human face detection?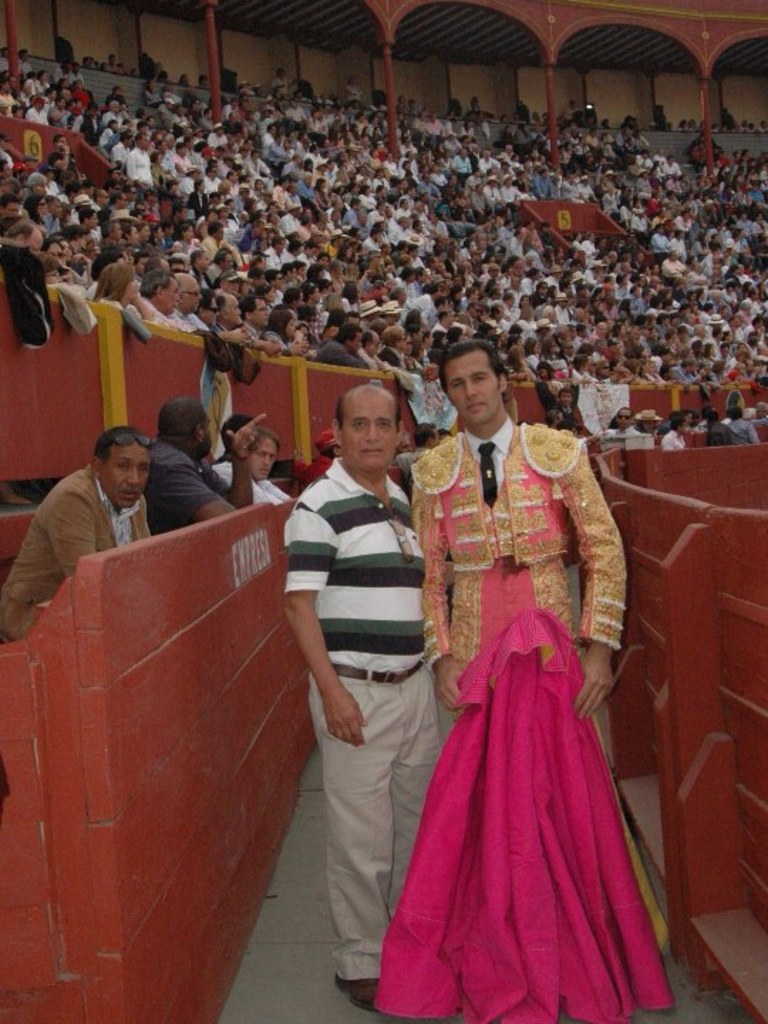
[558,391,573,408]
